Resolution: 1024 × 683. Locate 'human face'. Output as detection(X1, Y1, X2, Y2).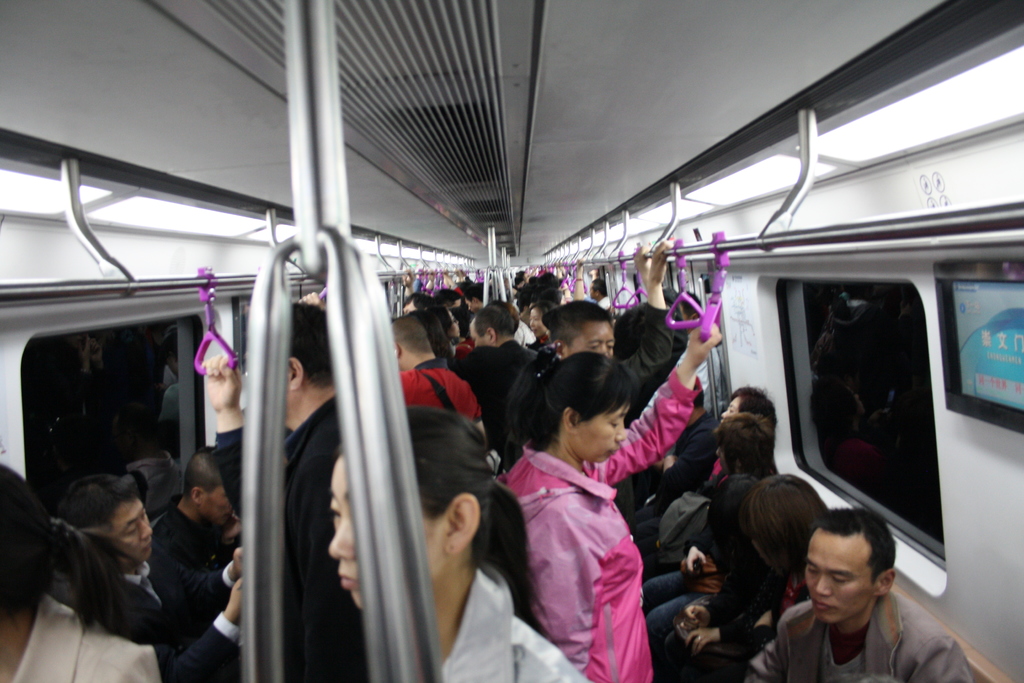
detection(571, 397, 628, 465).
